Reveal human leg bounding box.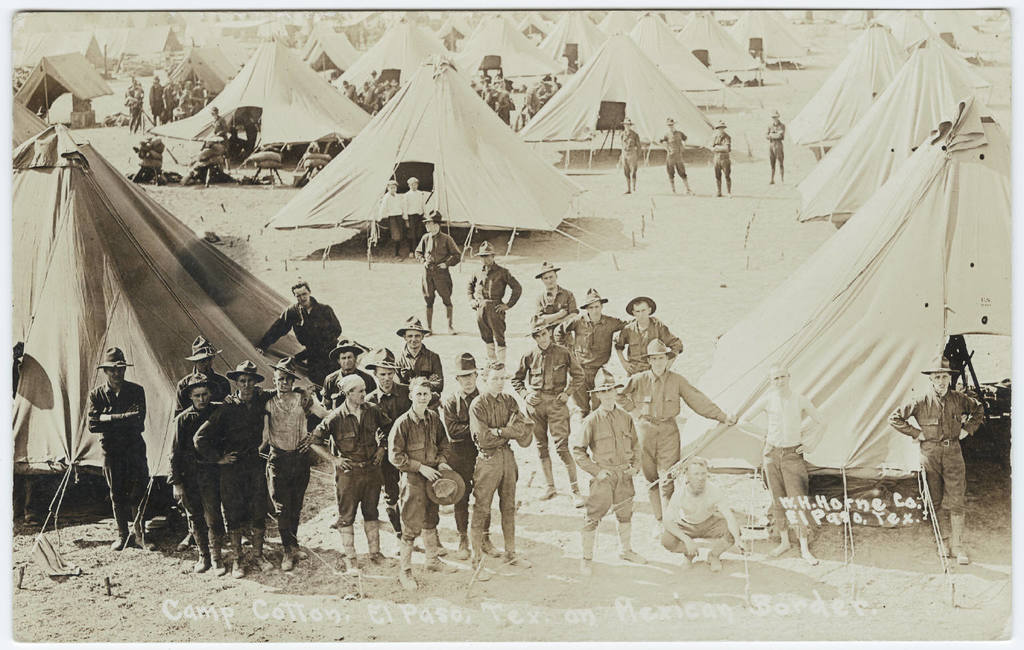
Revealed: BBox(771, 141, 785, 177).
